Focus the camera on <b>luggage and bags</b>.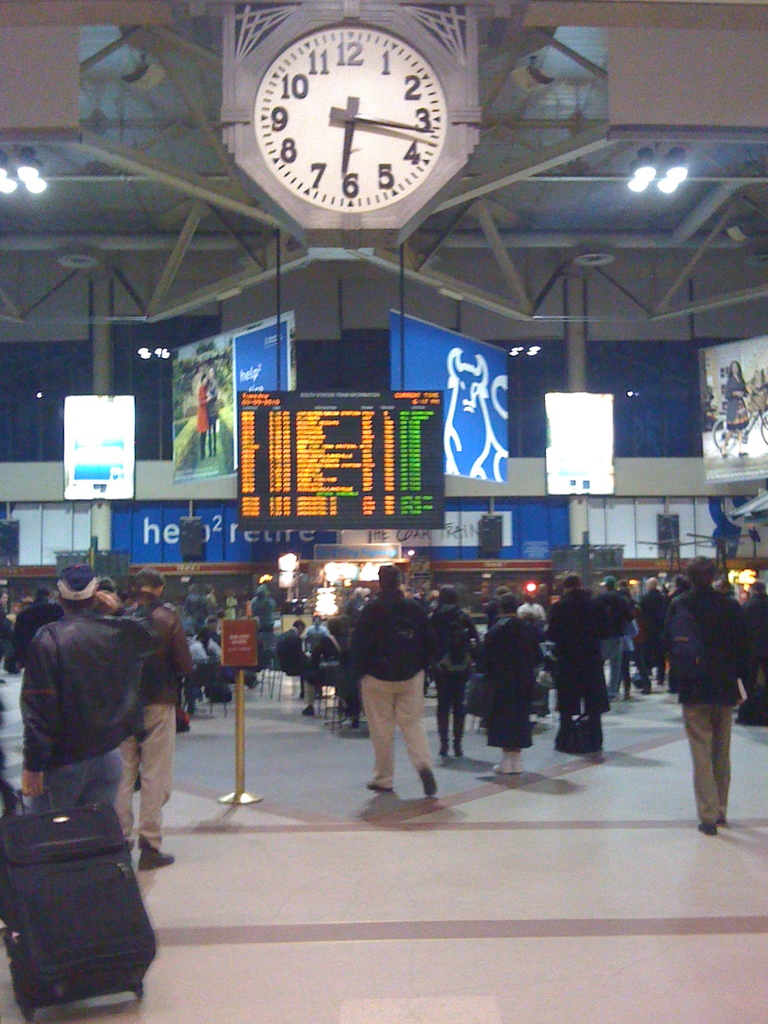
Focus region: 432/600/477/693.
